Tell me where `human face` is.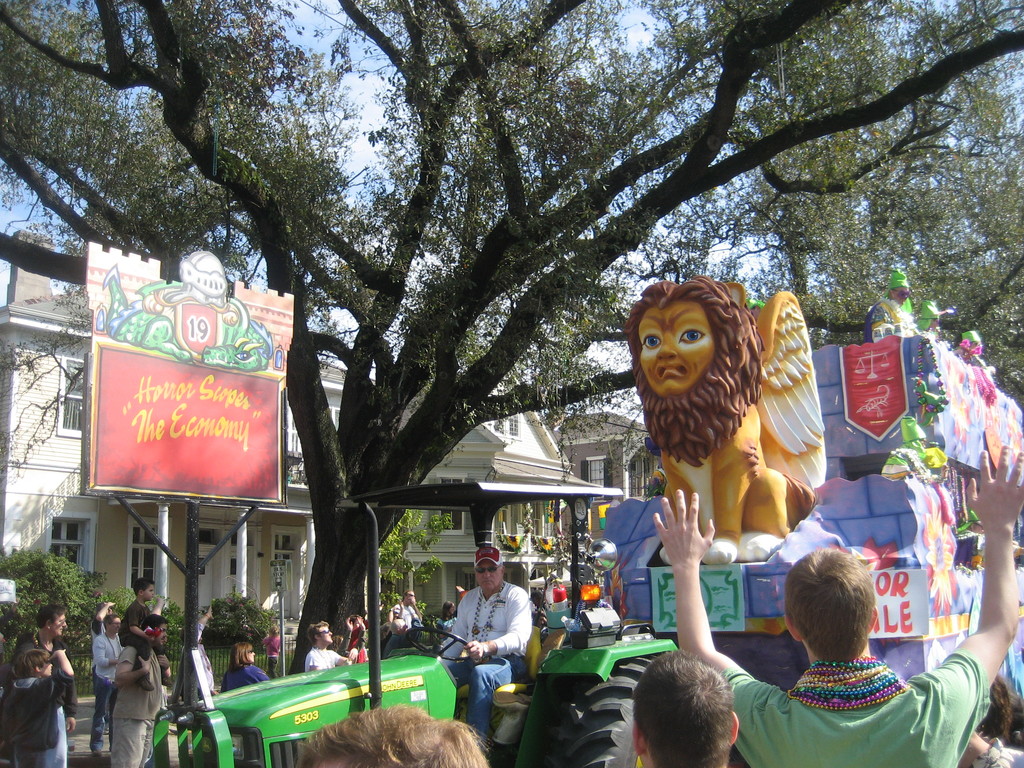
`human face` is at {"left": 472, "top": 561, "right": 502, "bottom": 595}.
